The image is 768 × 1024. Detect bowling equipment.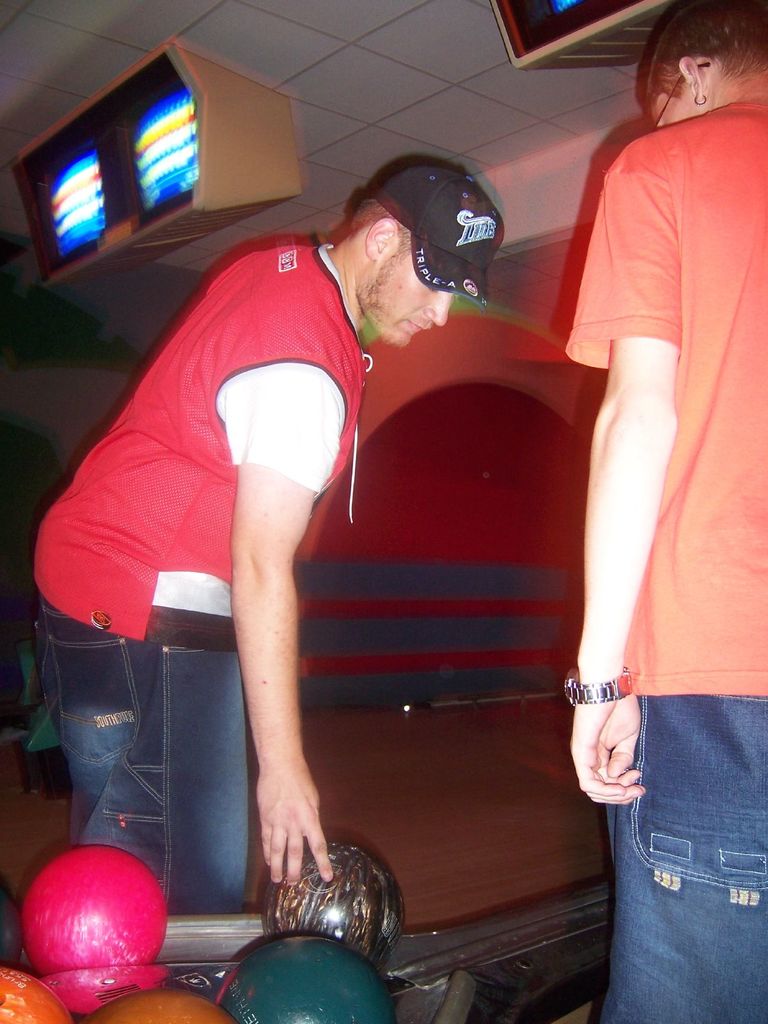
Detection: pyautogui.locateOnScreen(25, 841, 171, 973).
